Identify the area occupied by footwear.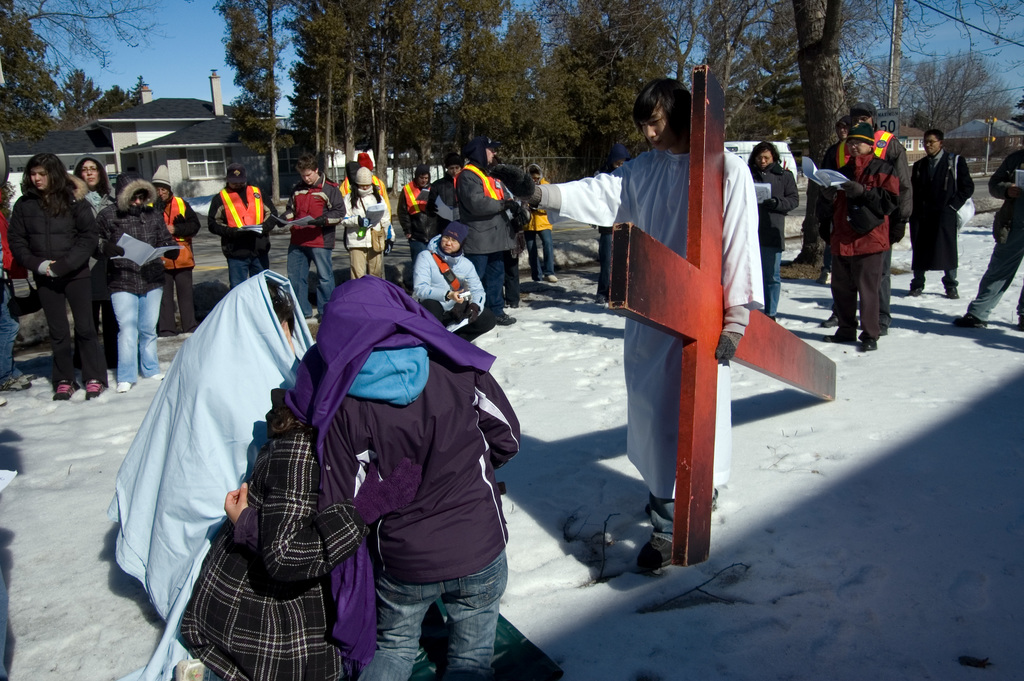
Area: box=[954, 311, 987, 331].
